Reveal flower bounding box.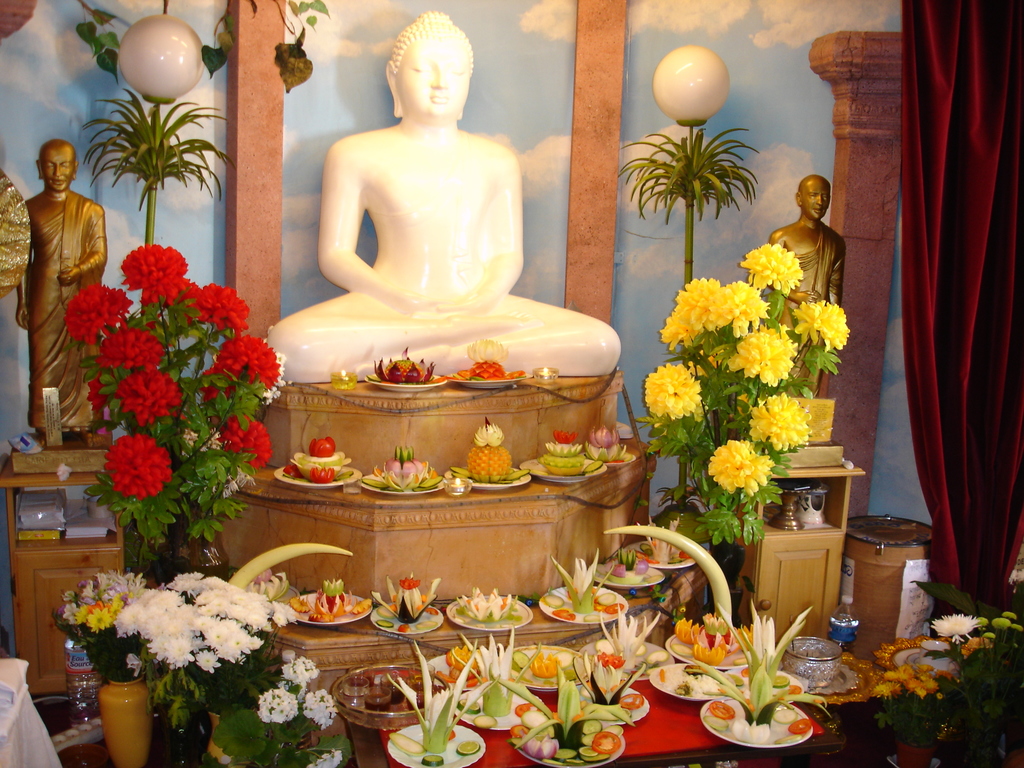
Revealed: x1=91, y1=325, x2=164, y2=360.
